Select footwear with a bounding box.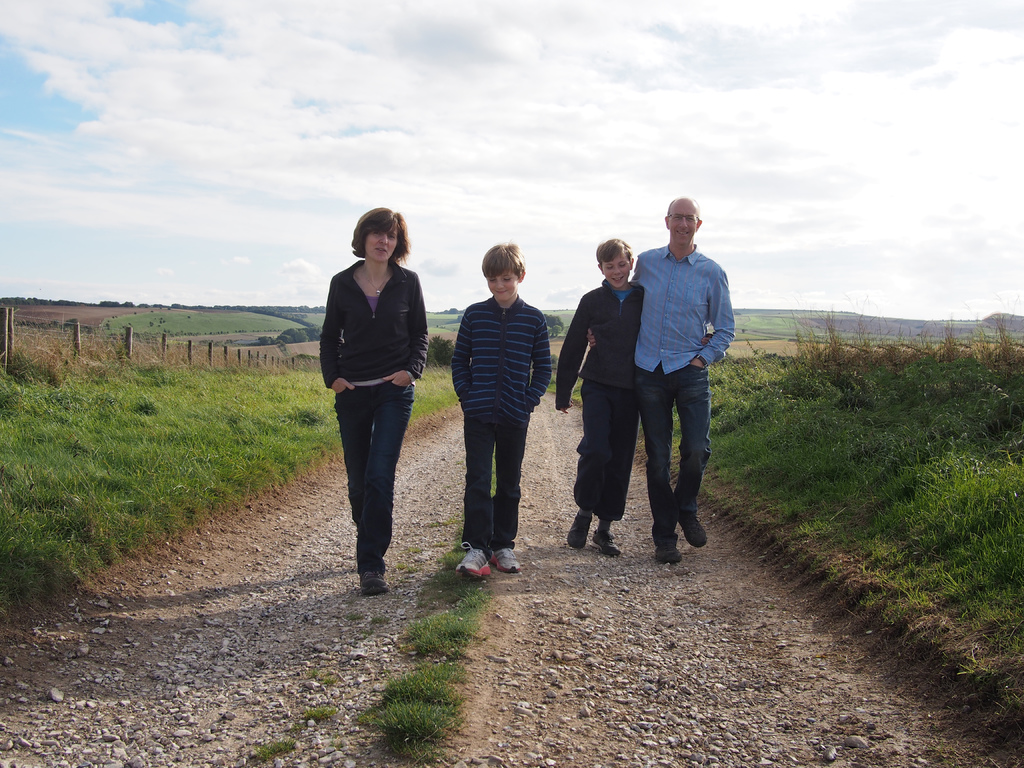
rect(676, 515, 713, 549).
